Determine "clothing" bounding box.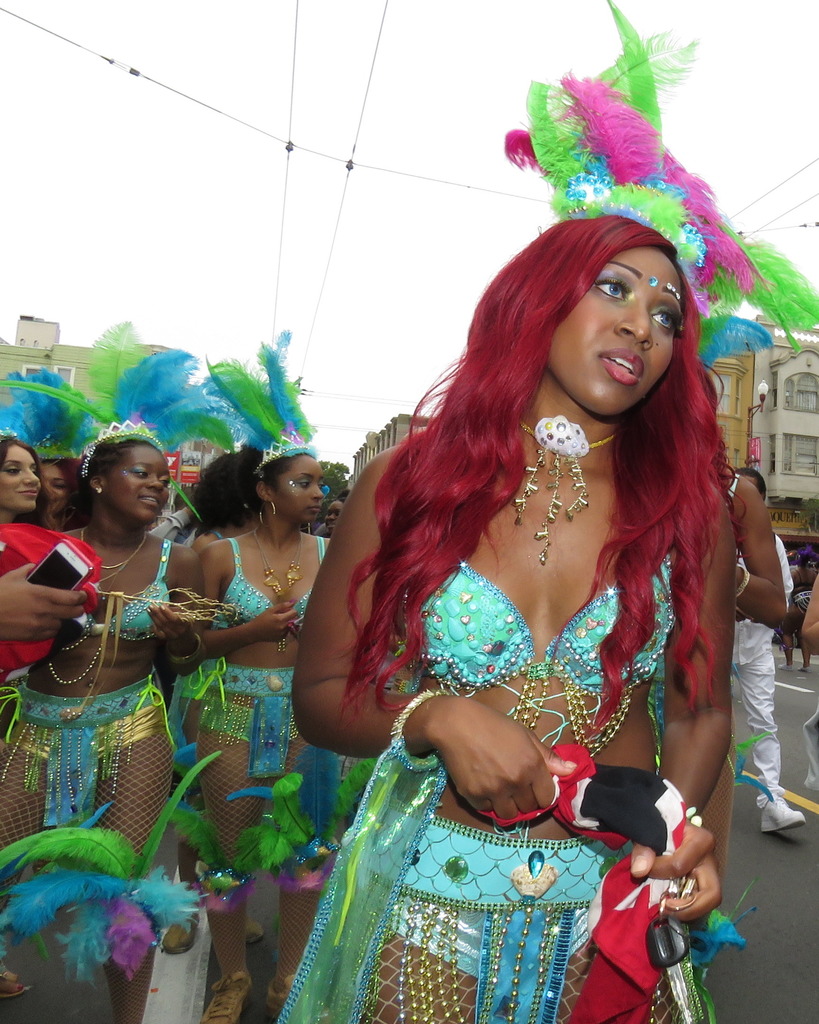
Determined: (x1=726, y1=524, x2=798, y2=808).
